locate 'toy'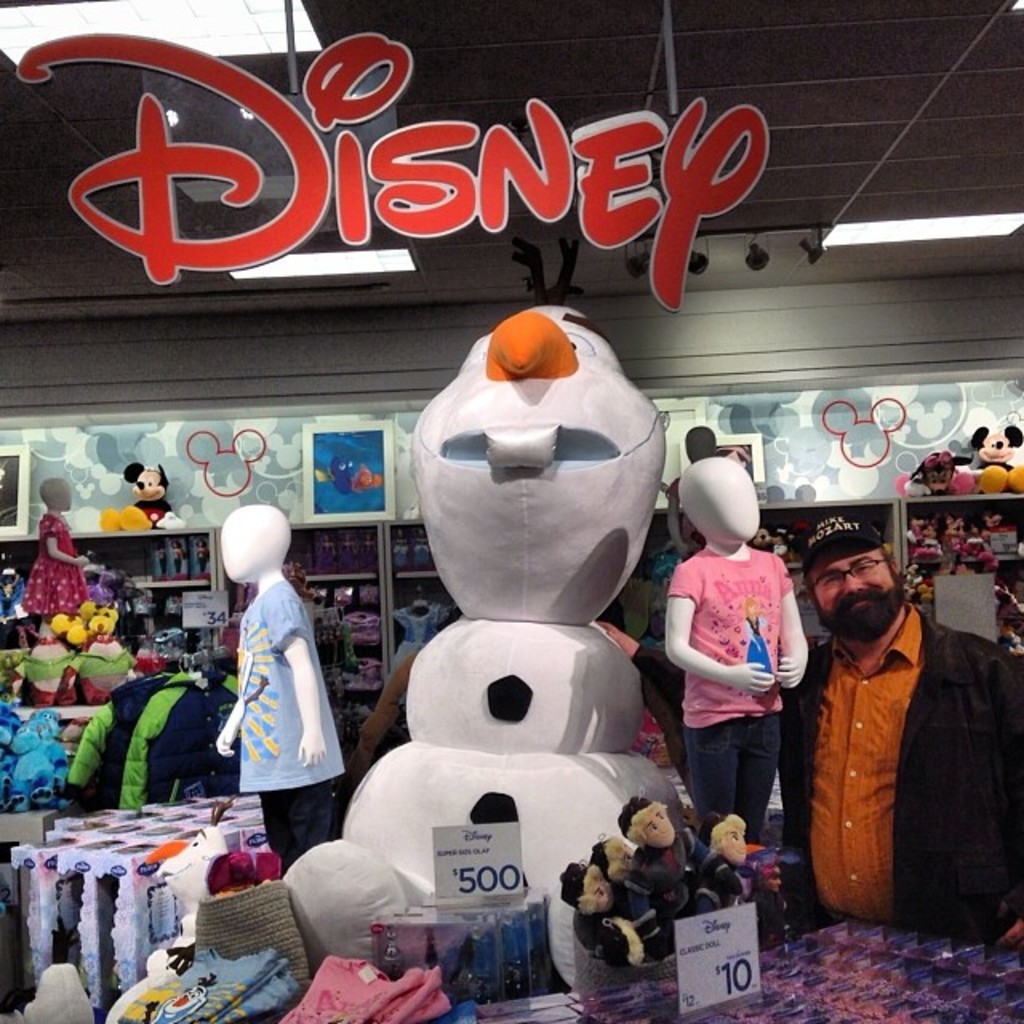
crop(94, 461, 126, 494)
